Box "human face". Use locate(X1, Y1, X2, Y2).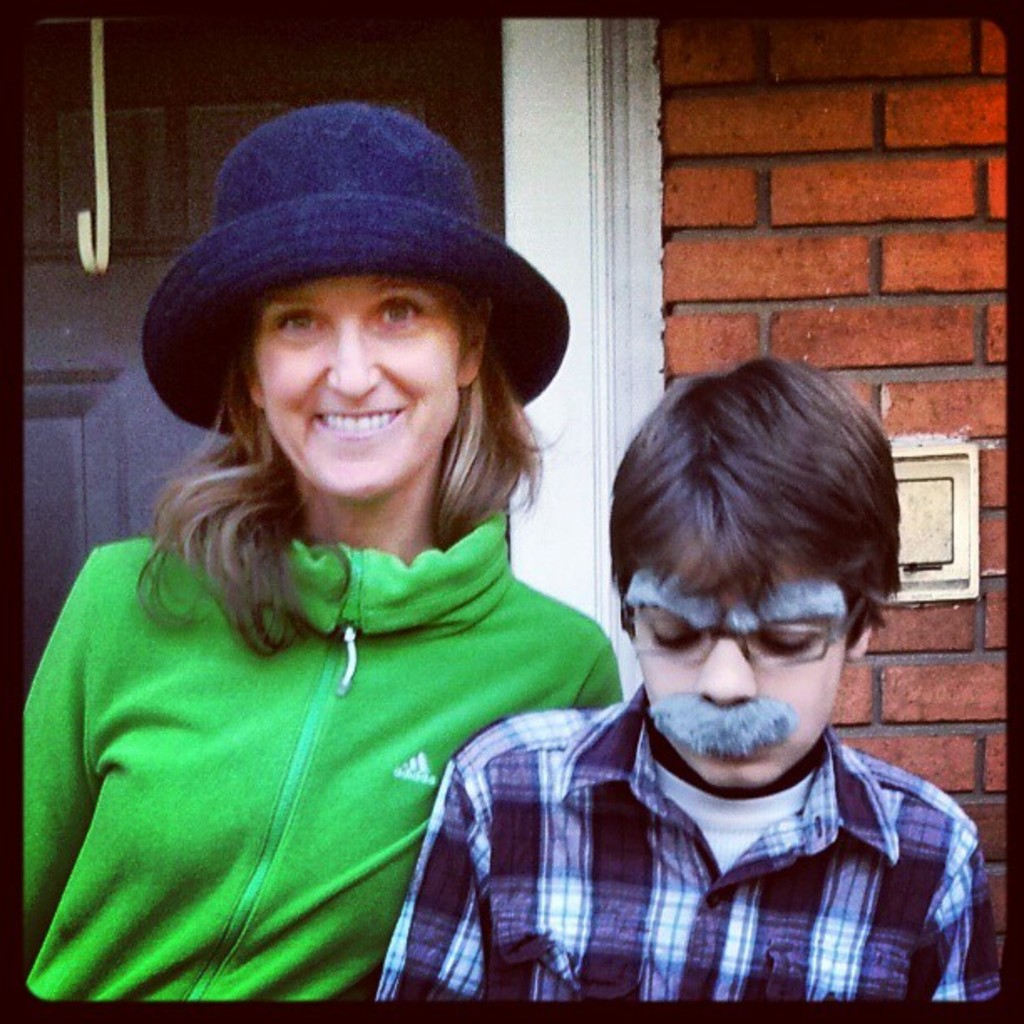
locate(622, 591, 845, 798).
